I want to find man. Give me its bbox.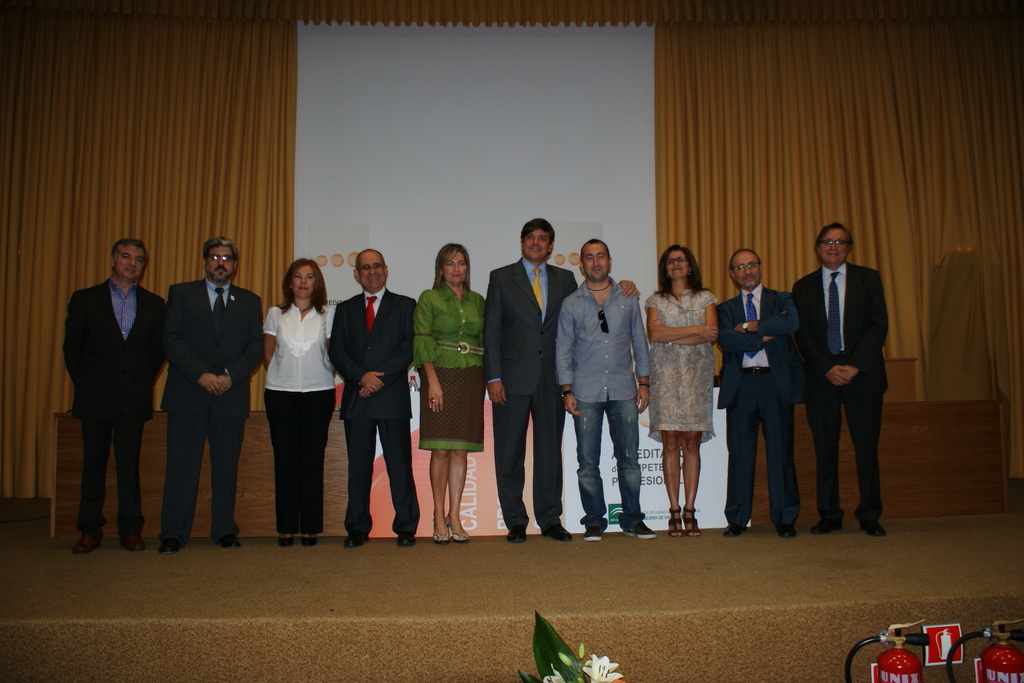
detection(555, 239, 656, 544).
